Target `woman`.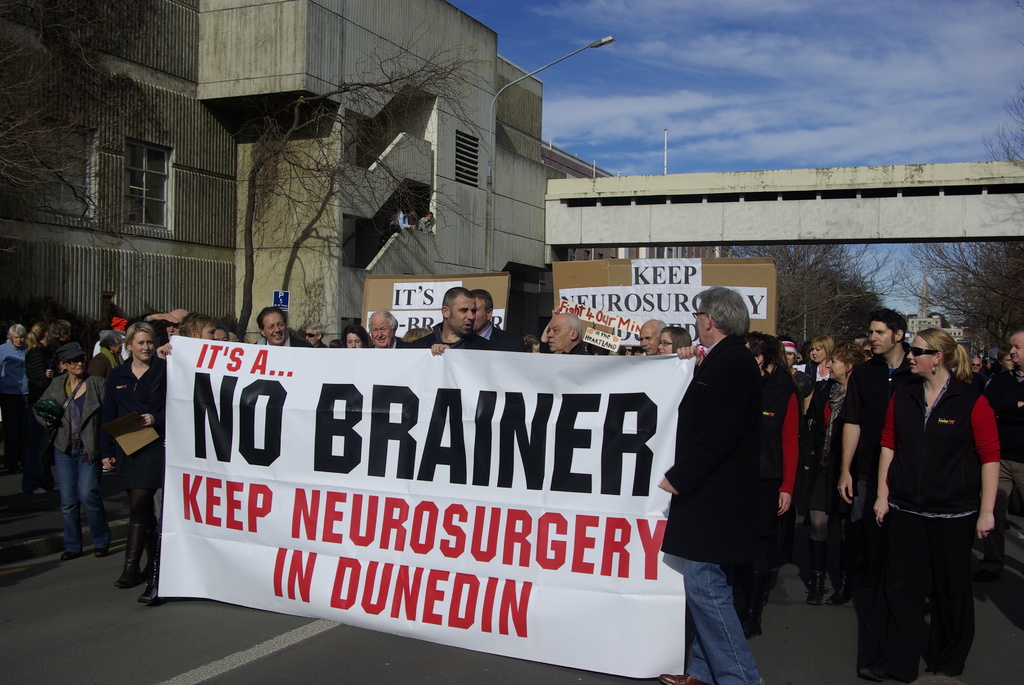
Target region: box=[808, 332, 840, 392].
